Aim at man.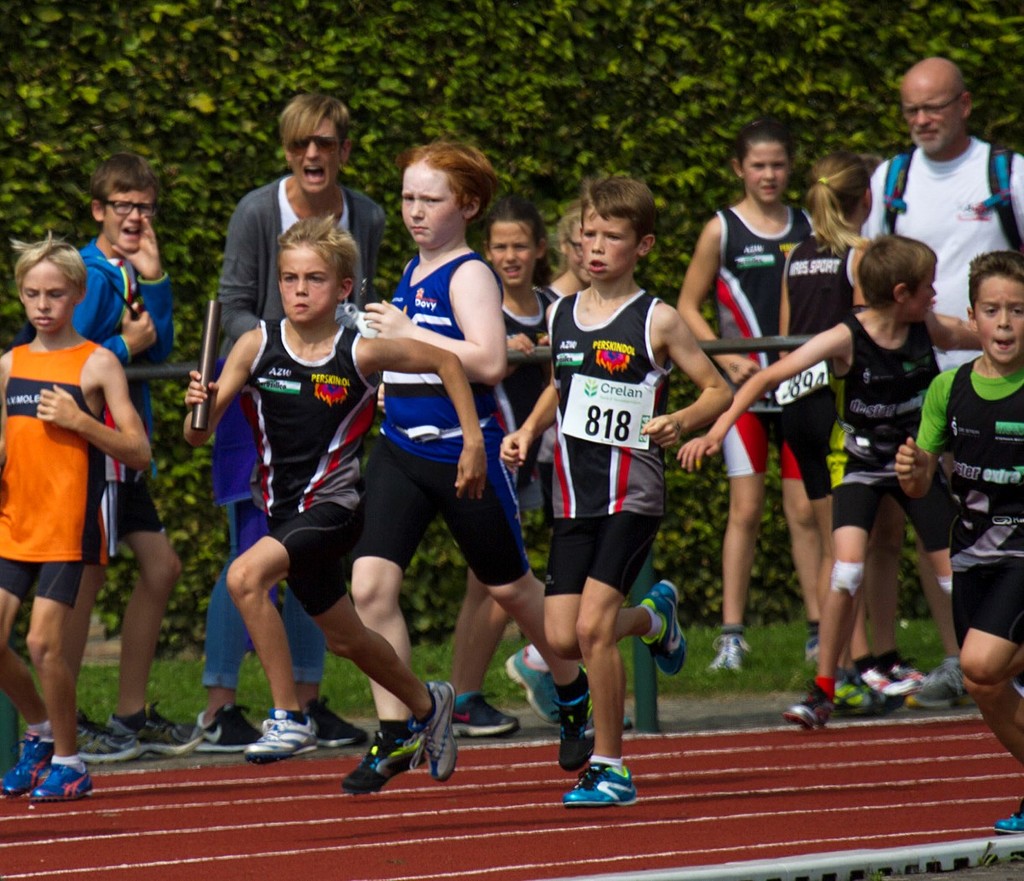
Aimed at (left=855, top=55, right=1023, bottom=368).
